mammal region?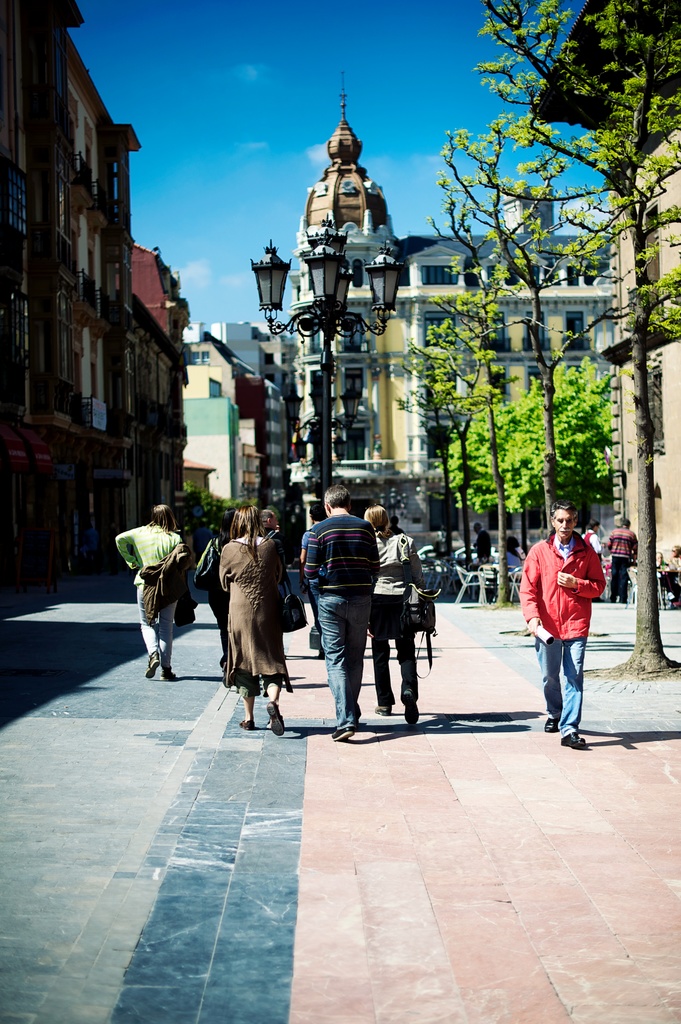
(x1=303, y1=483, x2=384, y2=739)
